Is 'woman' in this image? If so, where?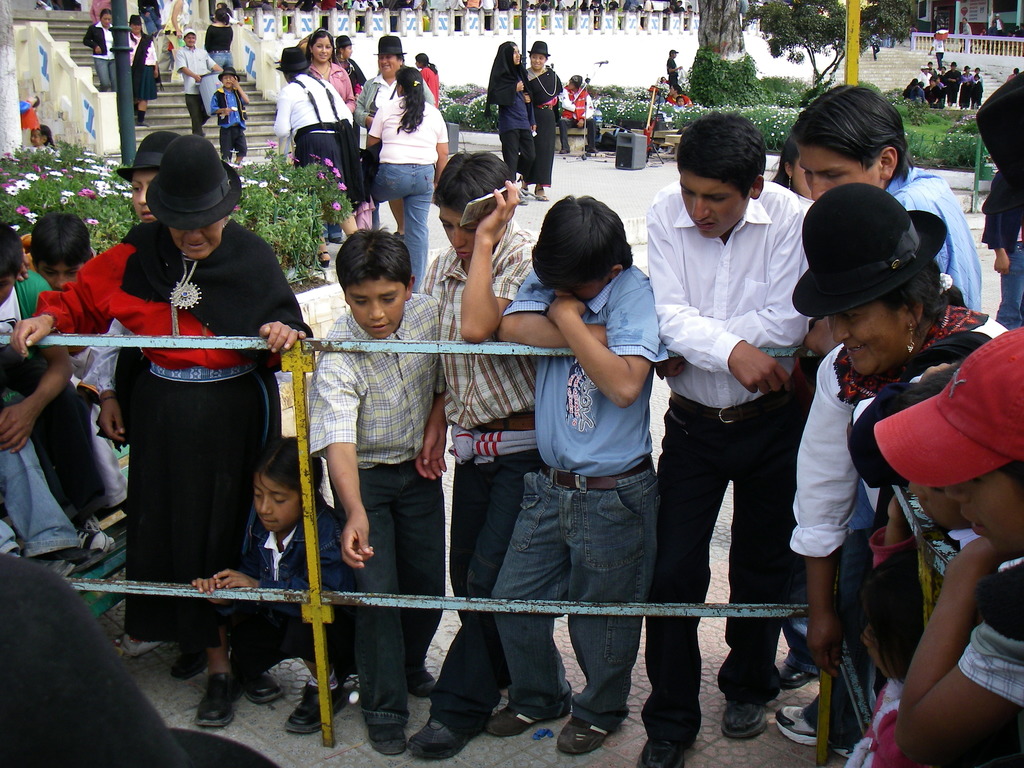
Yes, at 368,66,446,293.
